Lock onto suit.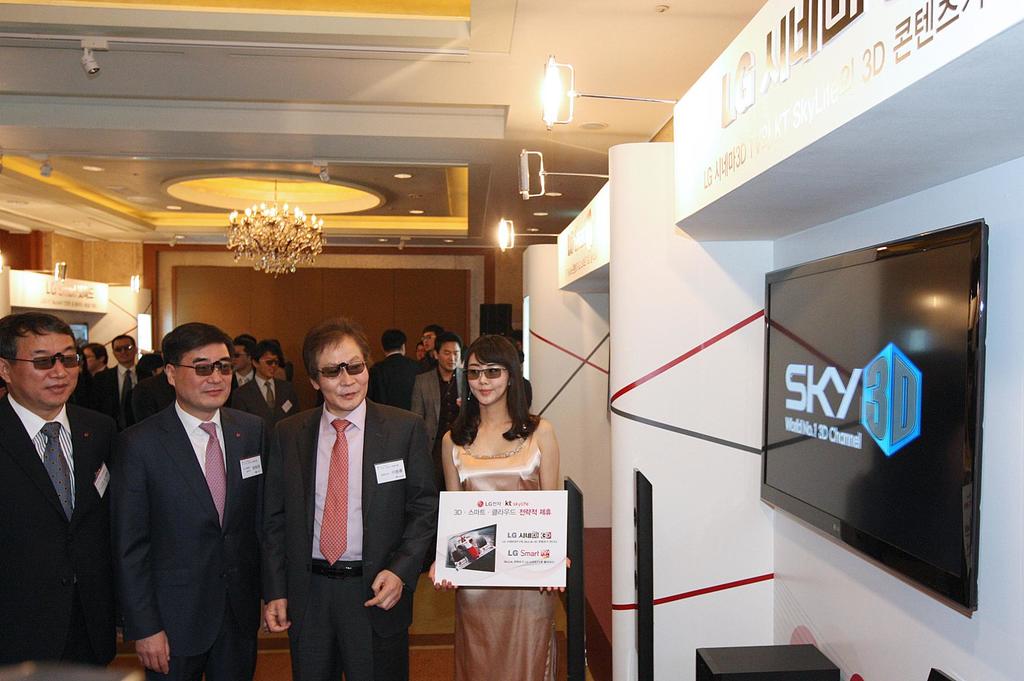
Locked: crop(369, 357, 425, 405).
